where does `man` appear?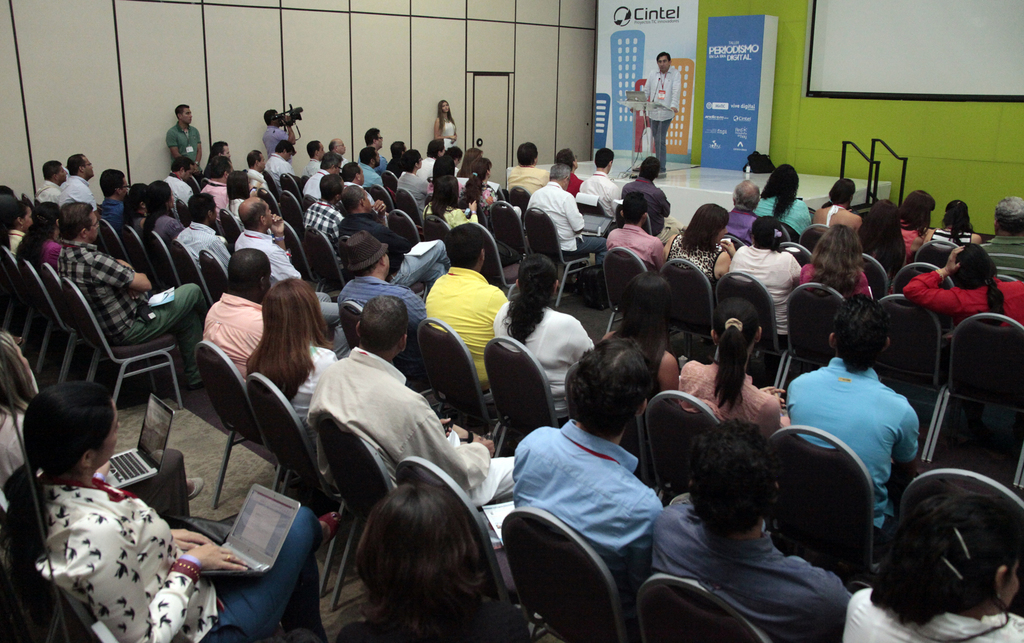
Appears at [358, 127, 388, 174].
